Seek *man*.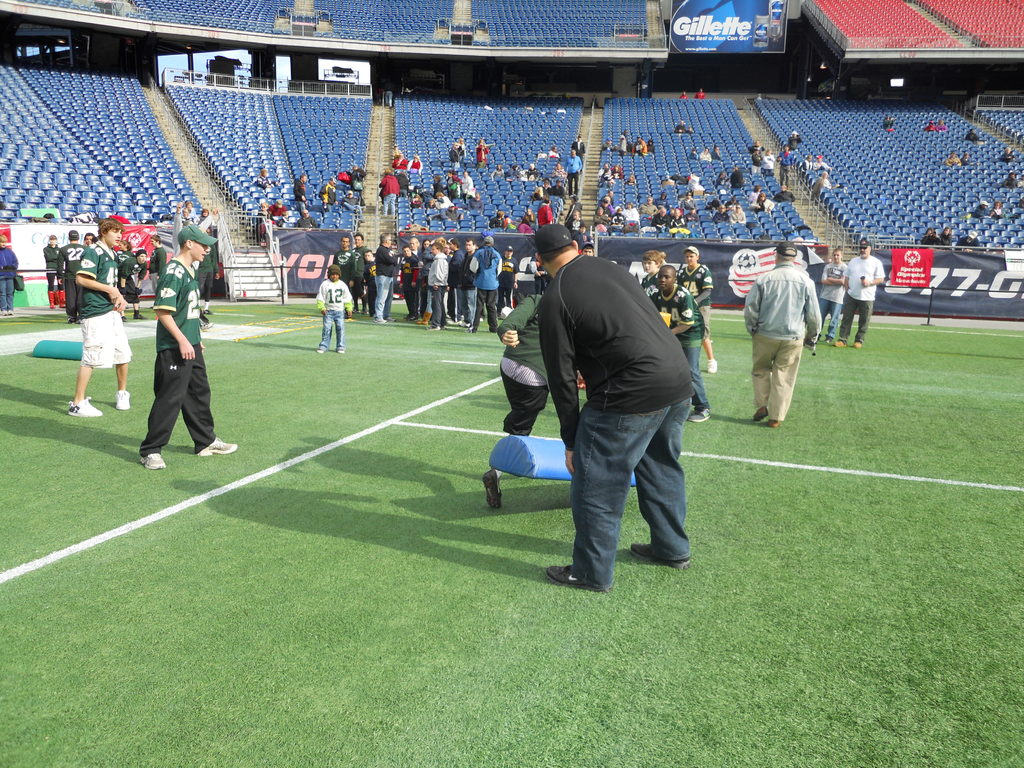
pyautogui.locateOnScreen(460, 170, 476, 200).
